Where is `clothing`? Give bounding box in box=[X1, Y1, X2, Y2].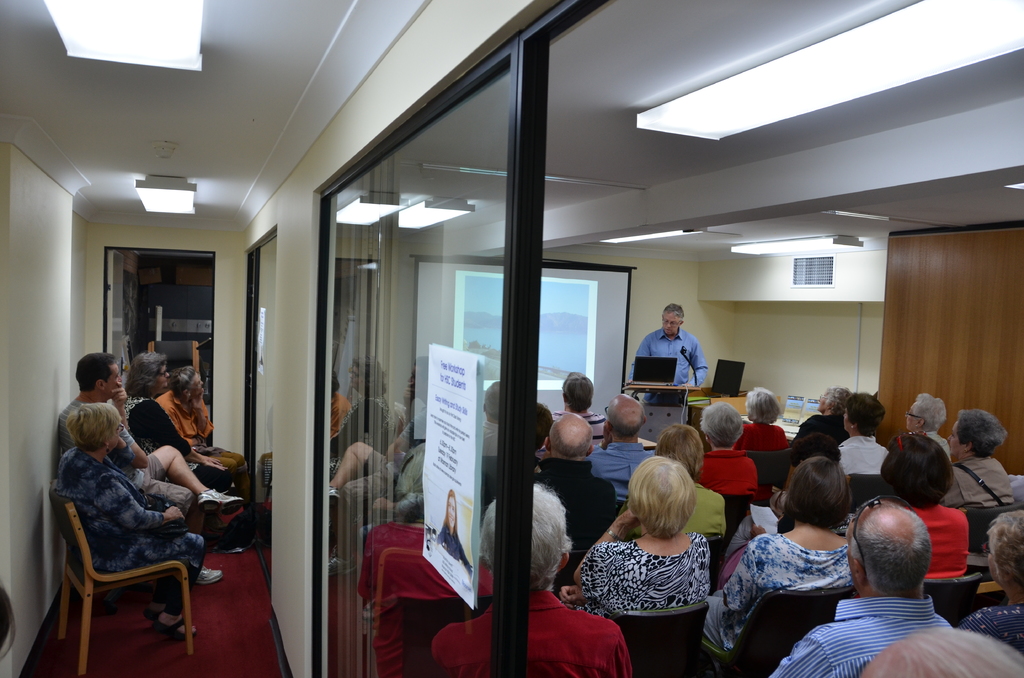
box=[57, 397, 193, 520].
